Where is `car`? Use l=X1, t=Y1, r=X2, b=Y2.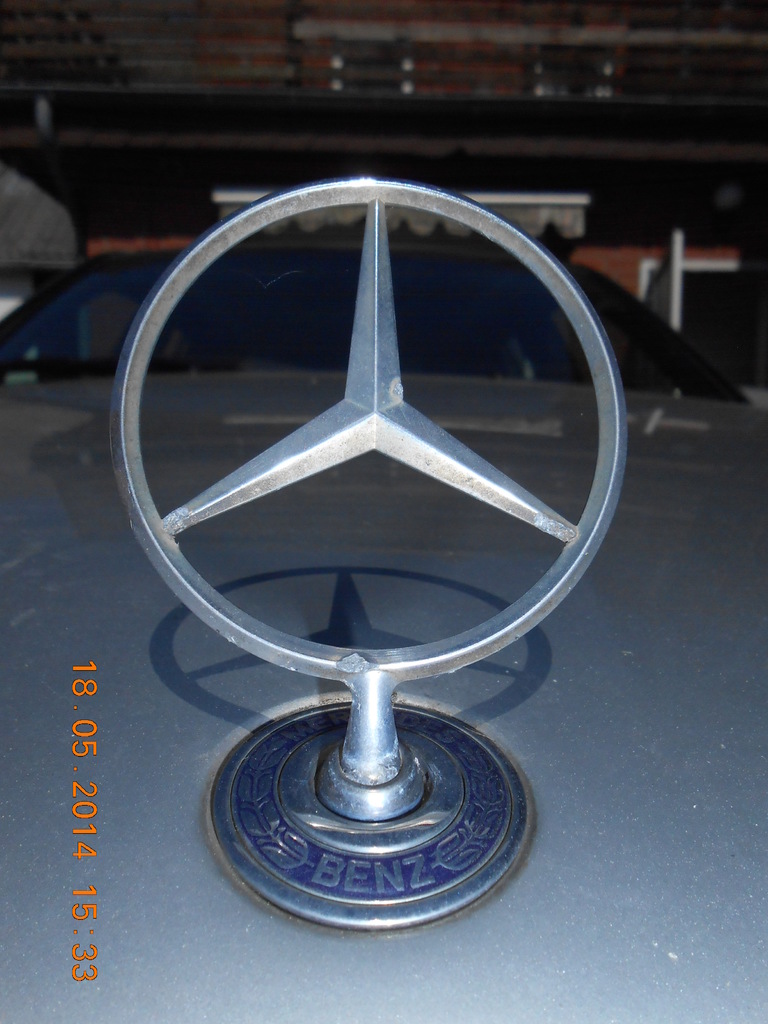
l=0, t=180, r=767, b=1023.
